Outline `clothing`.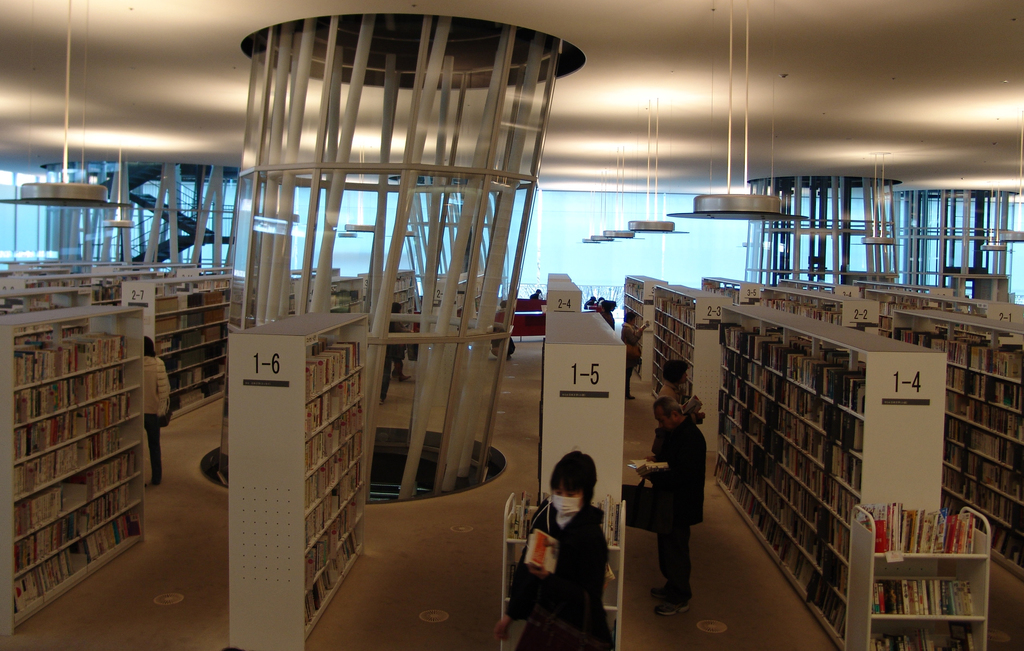
Outline: 139,349,177,479.
